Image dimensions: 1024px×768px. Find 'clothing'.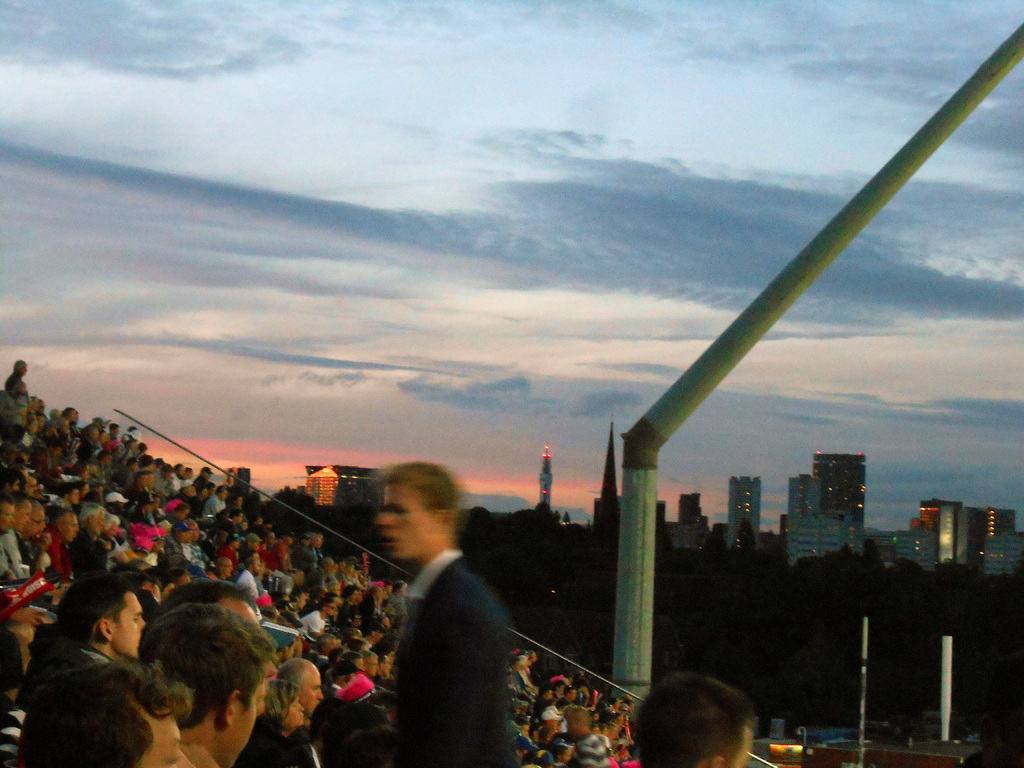
<box>241,569,267,617</box>.
